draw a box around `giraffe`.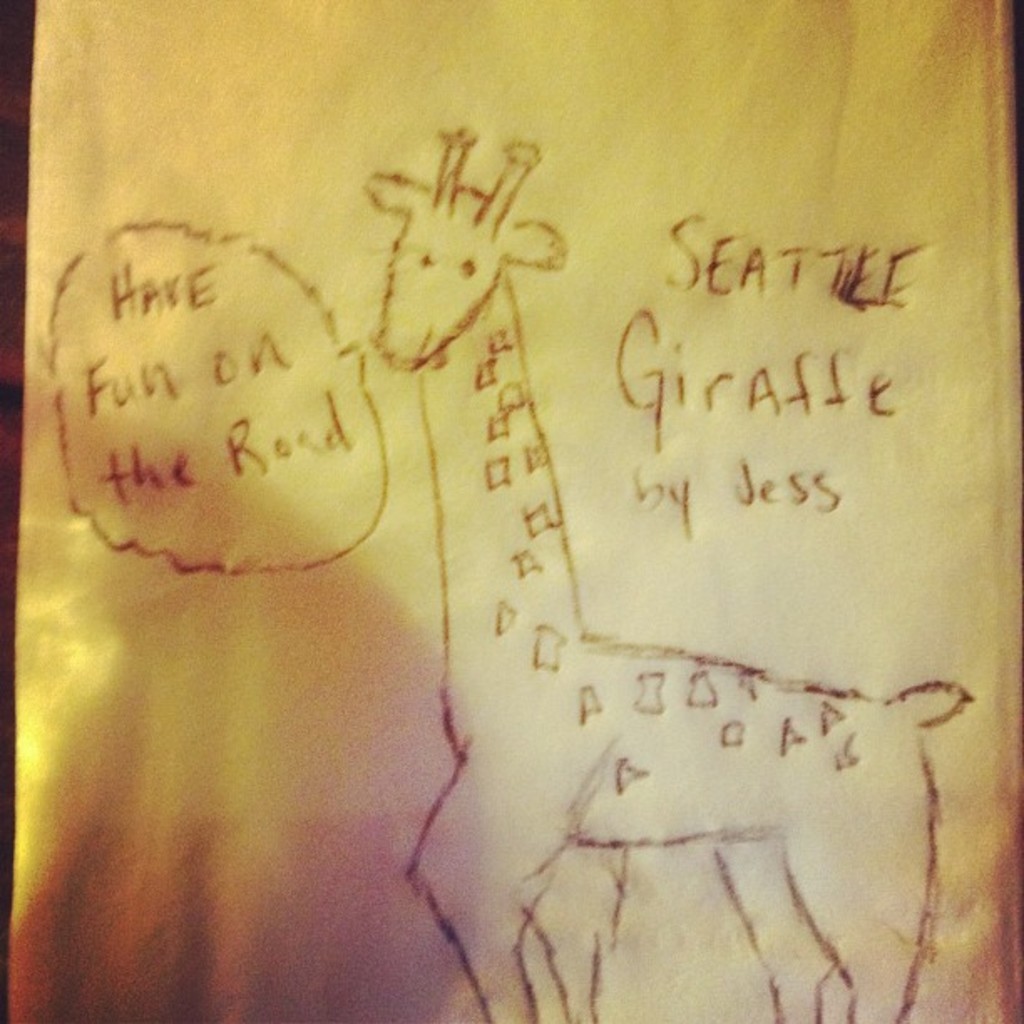
x1=365 y1=124 x2=974 y2=1022.
